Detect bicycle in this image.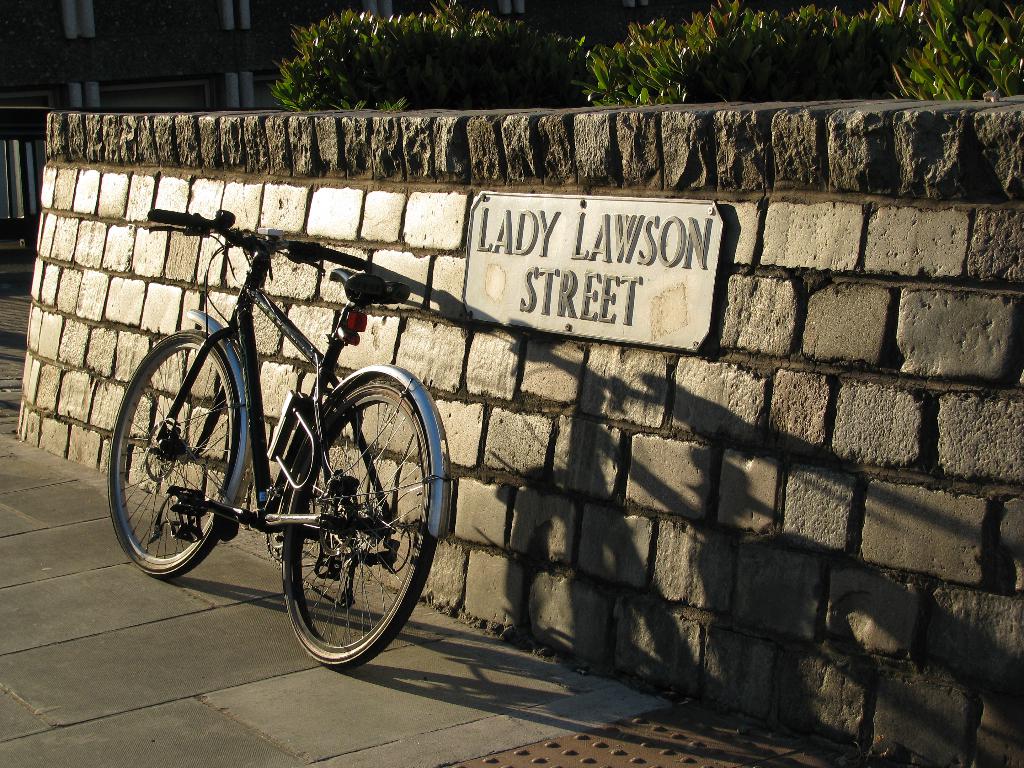
Detection: (124,139,452,693).
